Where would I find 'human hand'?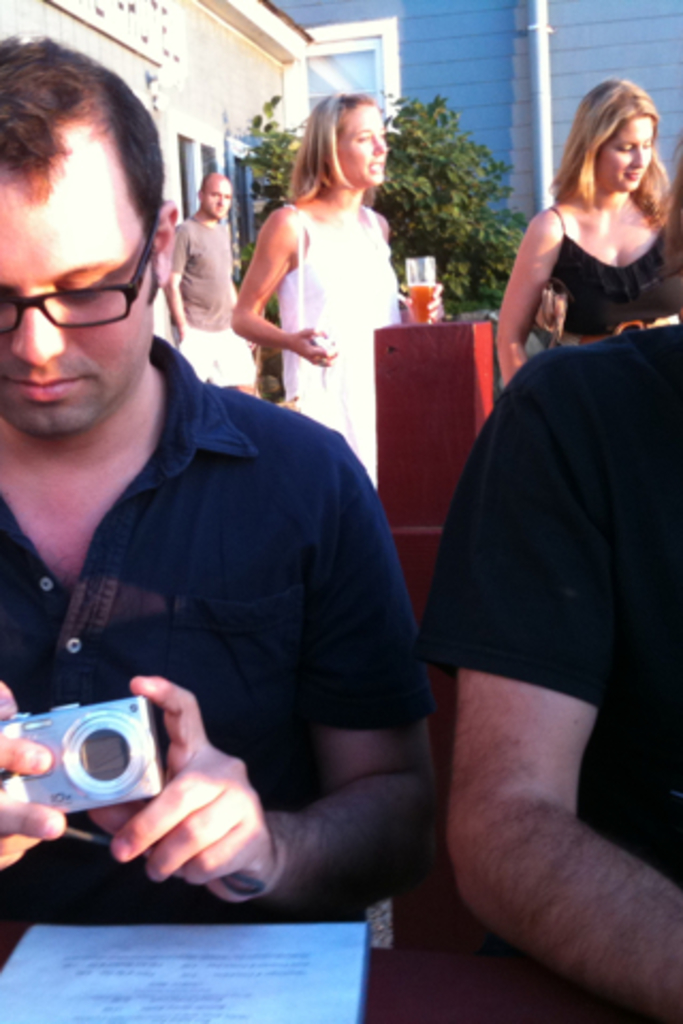
At crop(111, 695, 275, 905).
